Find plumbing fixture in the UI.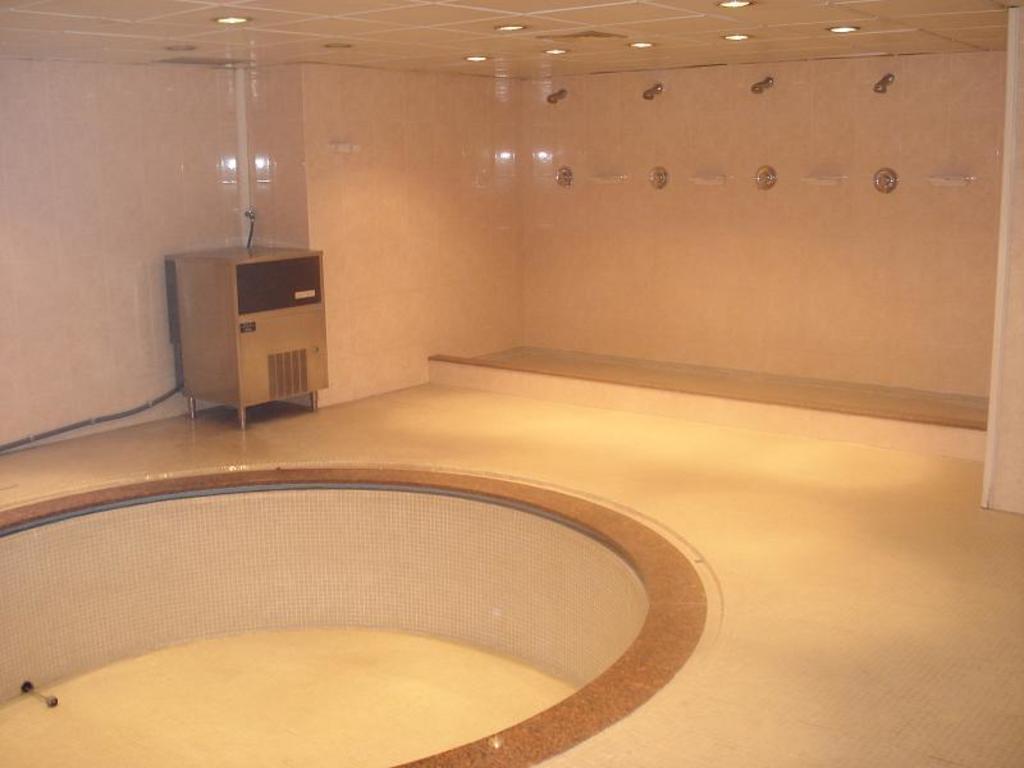
UI element at [left=872, top=72, right=900, bottom=96].
